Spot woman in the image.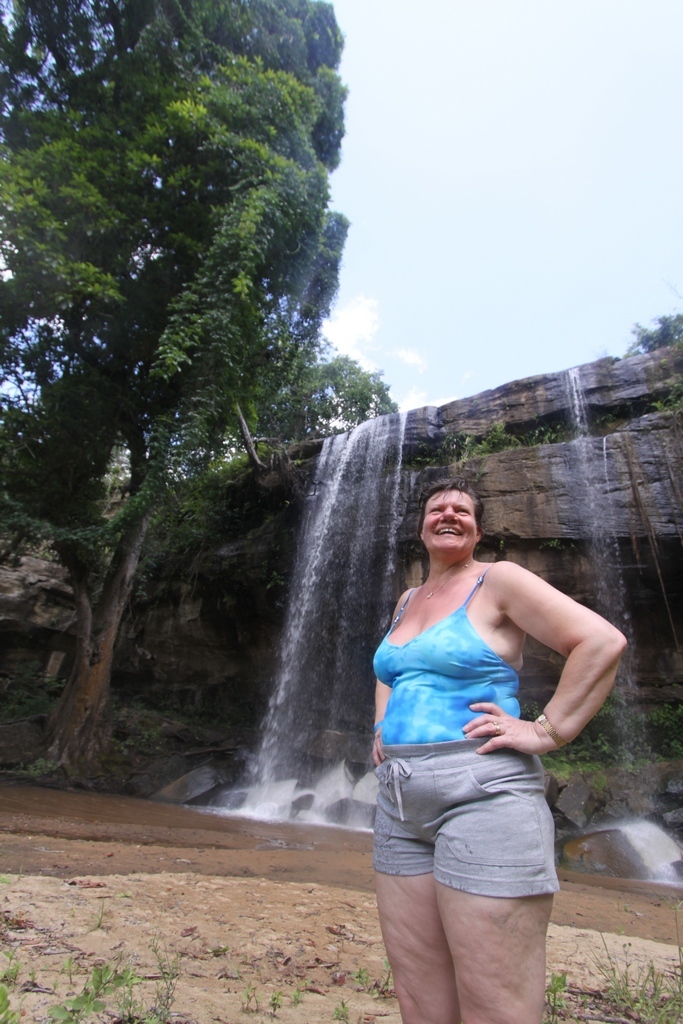
woman found at 341/474/613/950.
